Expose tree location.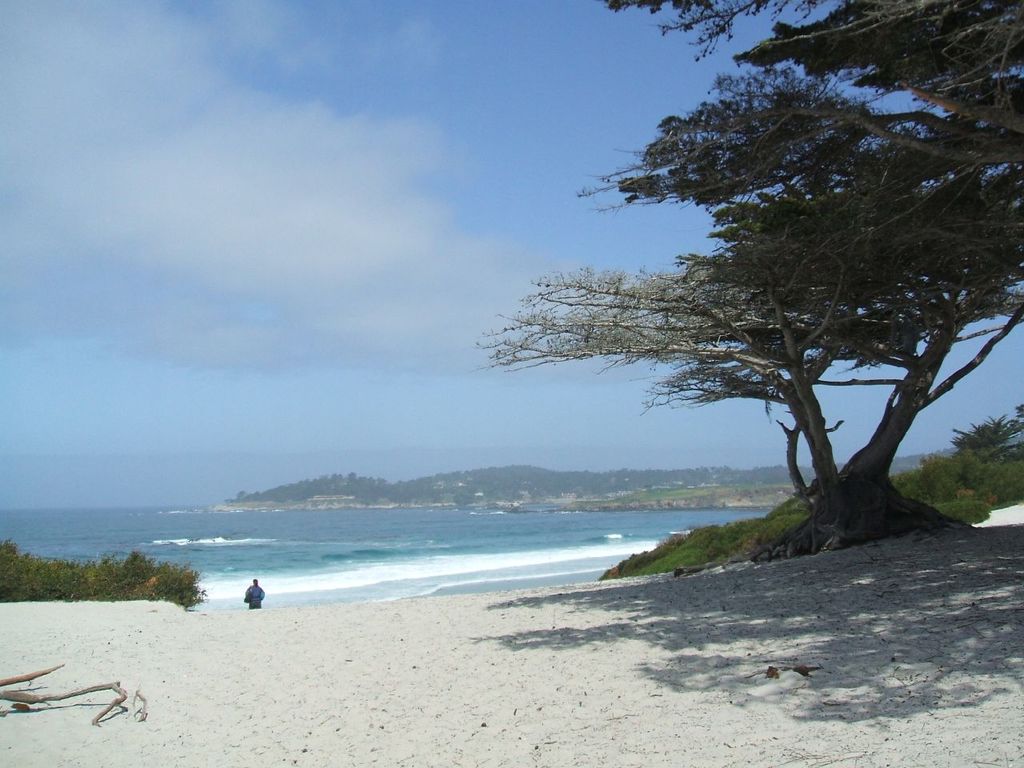
Exposed at [x1=482, y1=265, x2=837, y2=491].
